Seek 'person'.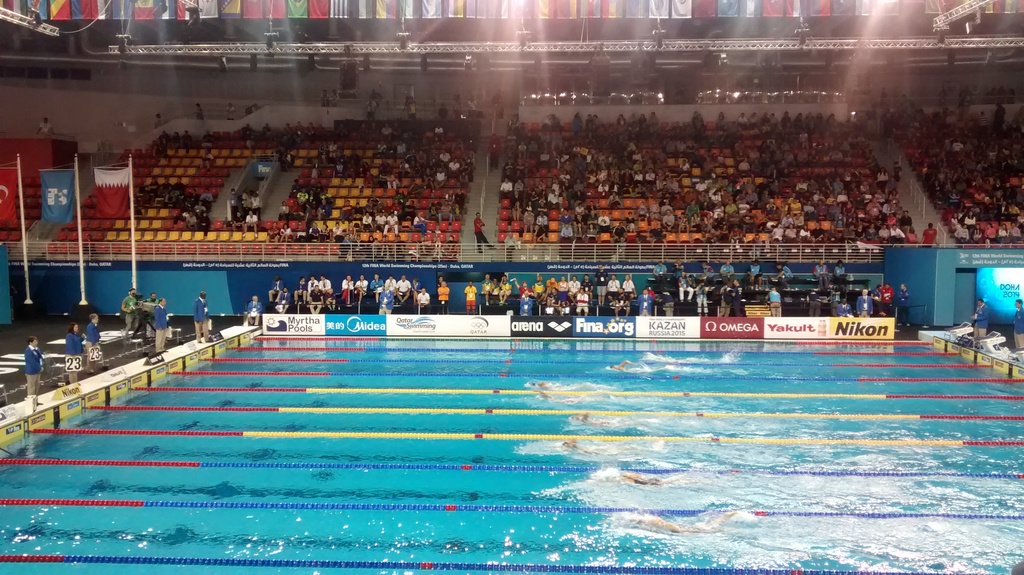
detection(975, 295, 989, 337).
